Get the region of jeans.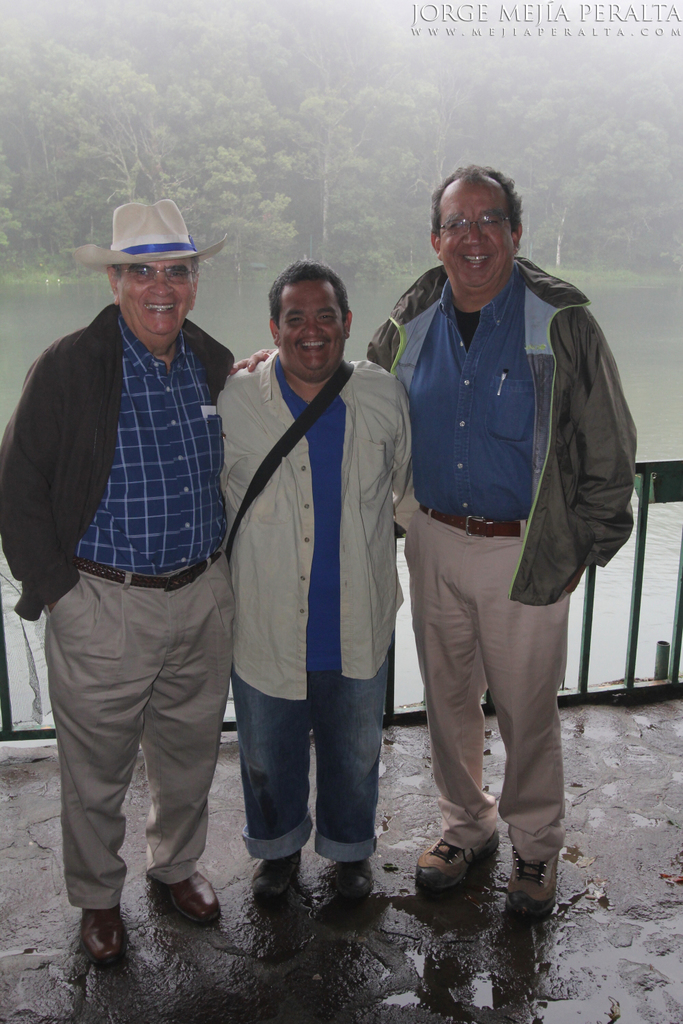
l=227, t=653, r=397, b=862.
